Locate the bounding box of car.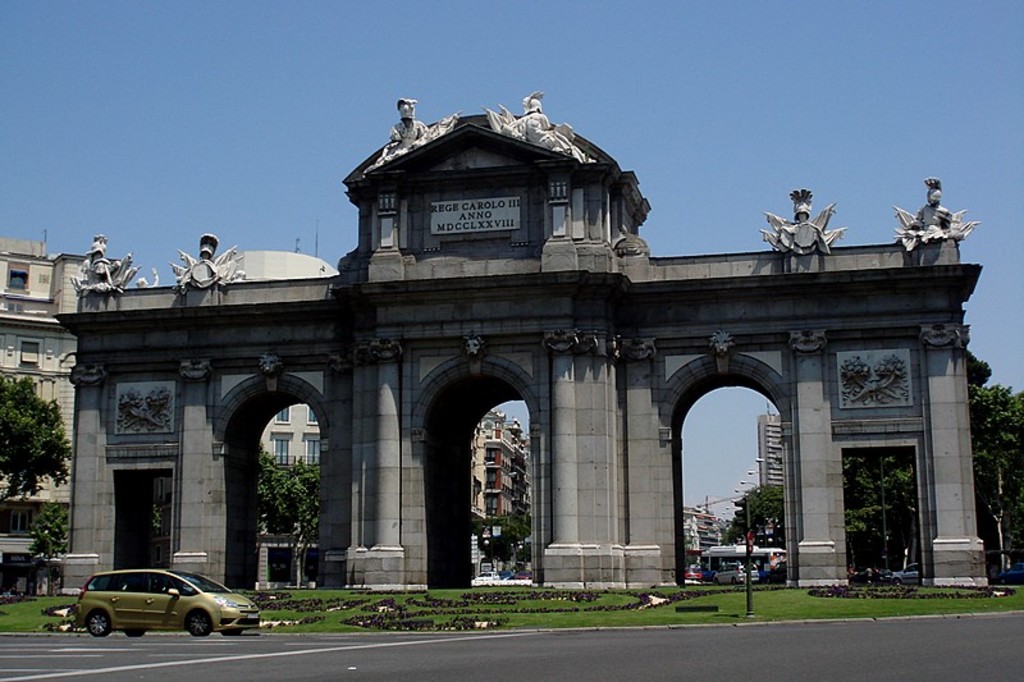
Bounding box: select_region(684, 568, 704, 581).
